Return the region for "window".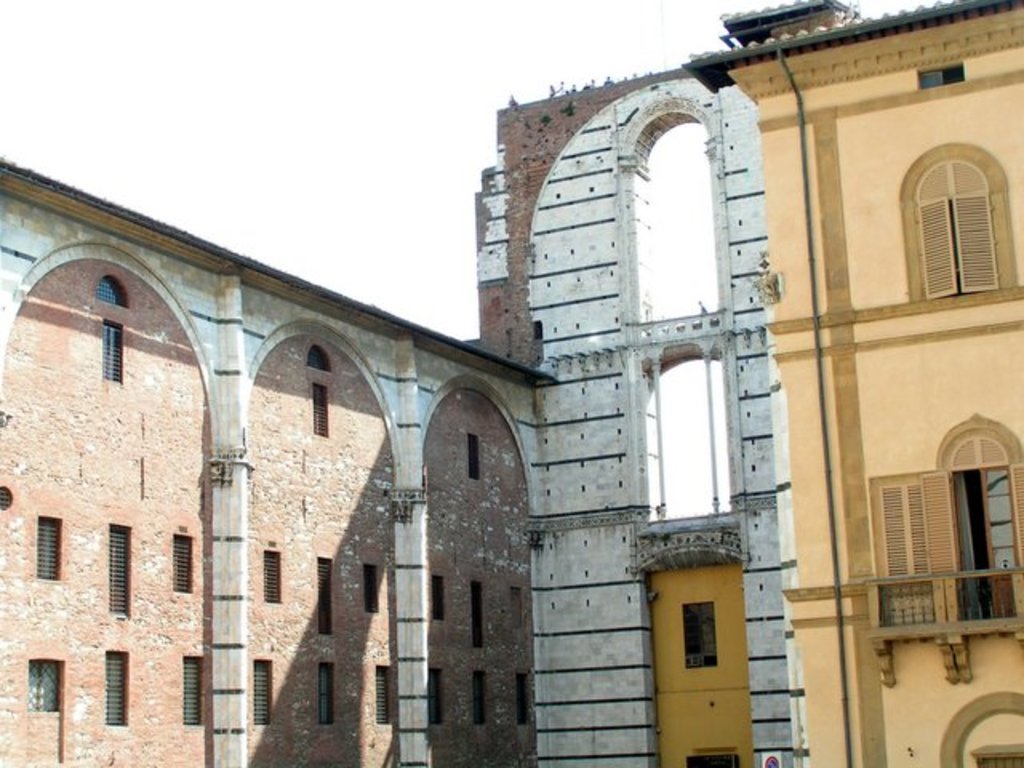
box(166, 531, 194, 589).
